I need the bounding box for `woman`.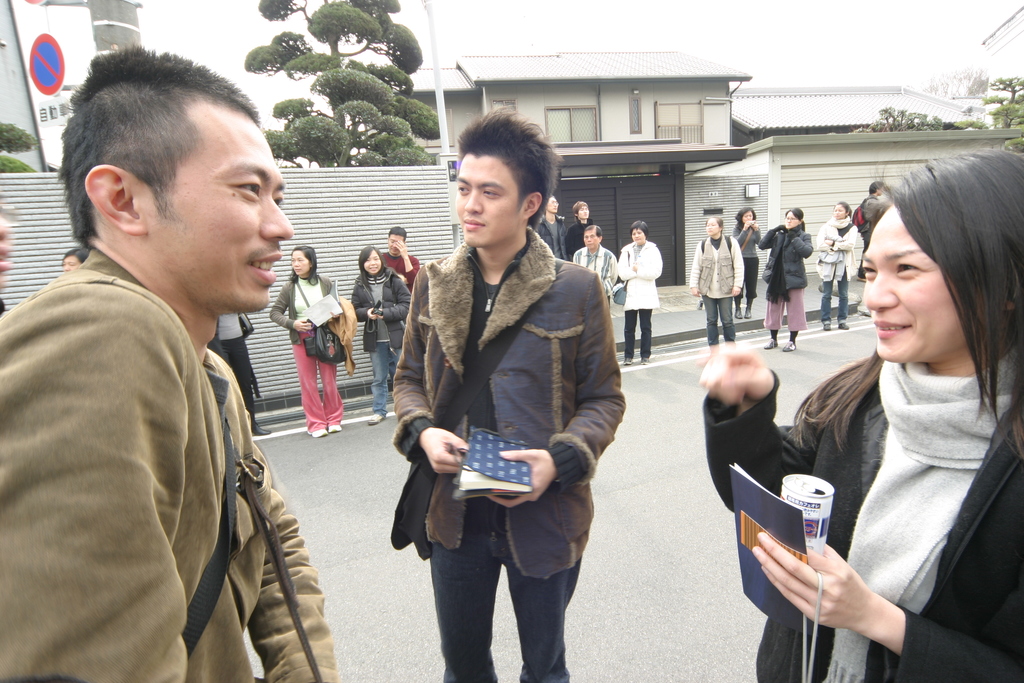
Here it is: (x1=688, y1=213, x2=744, y2=360).
